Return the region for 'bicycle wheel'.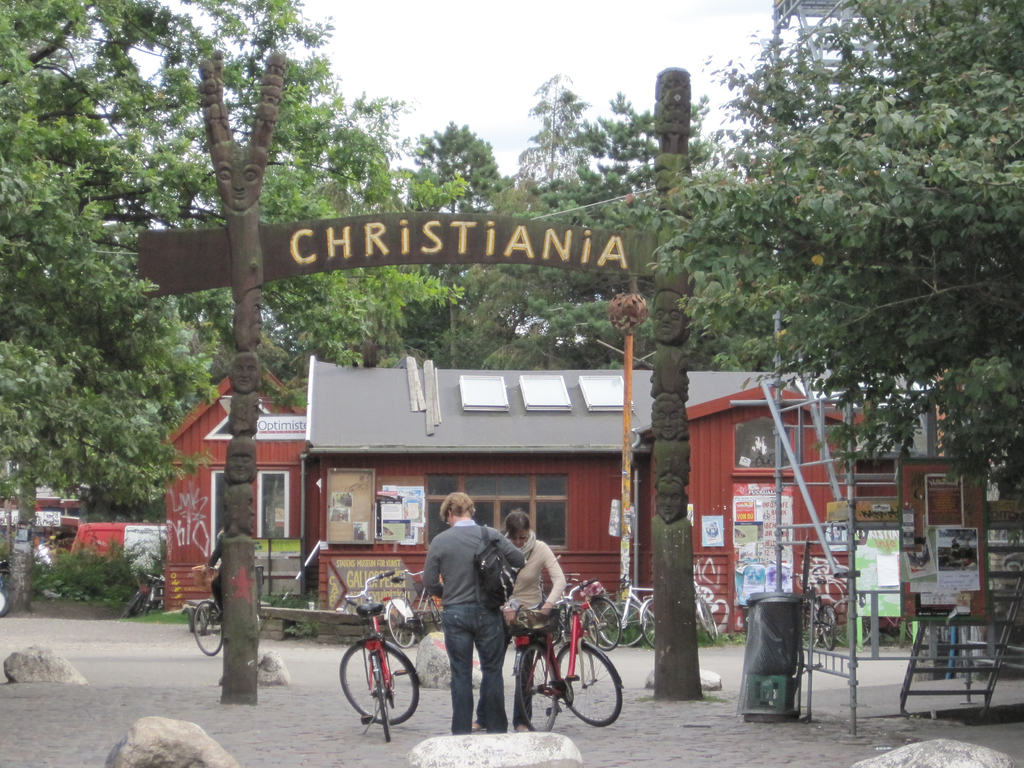
[x1=513, y1=639, x2=558, y2=733].
